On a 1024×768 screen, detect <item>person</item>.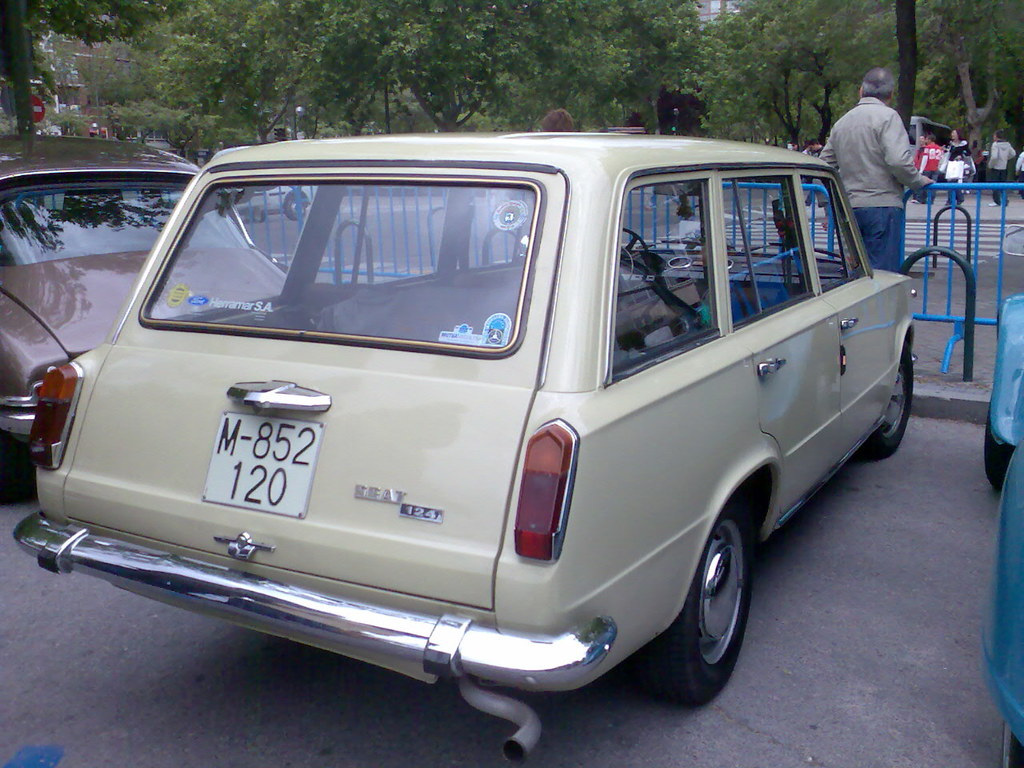
crop(916, 135, 942, 206).
